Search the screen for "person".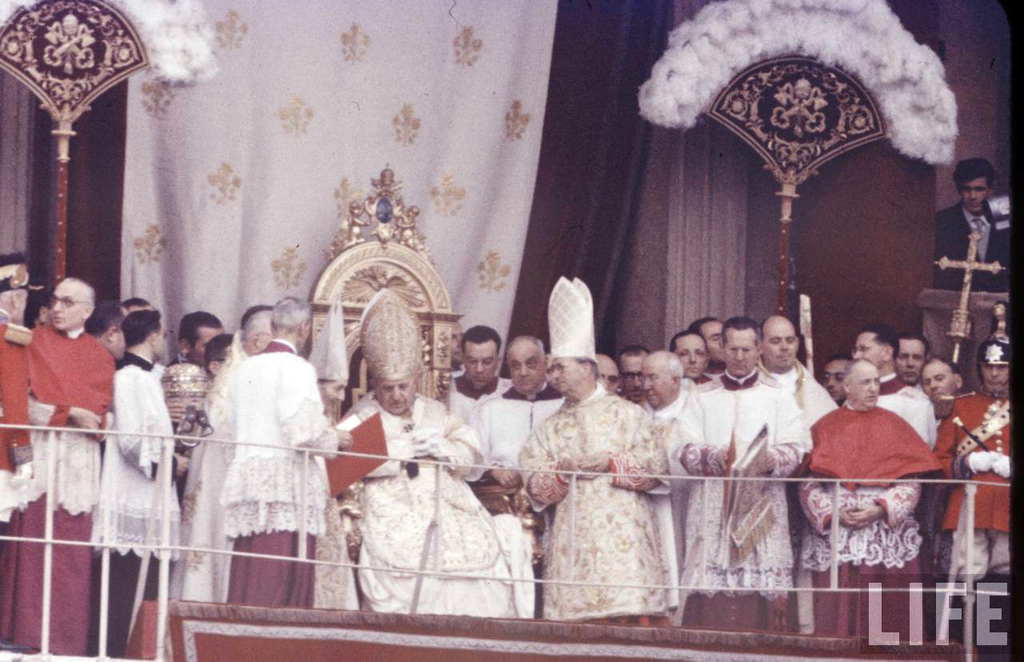
Found at region(200, 279, 327, 622).
